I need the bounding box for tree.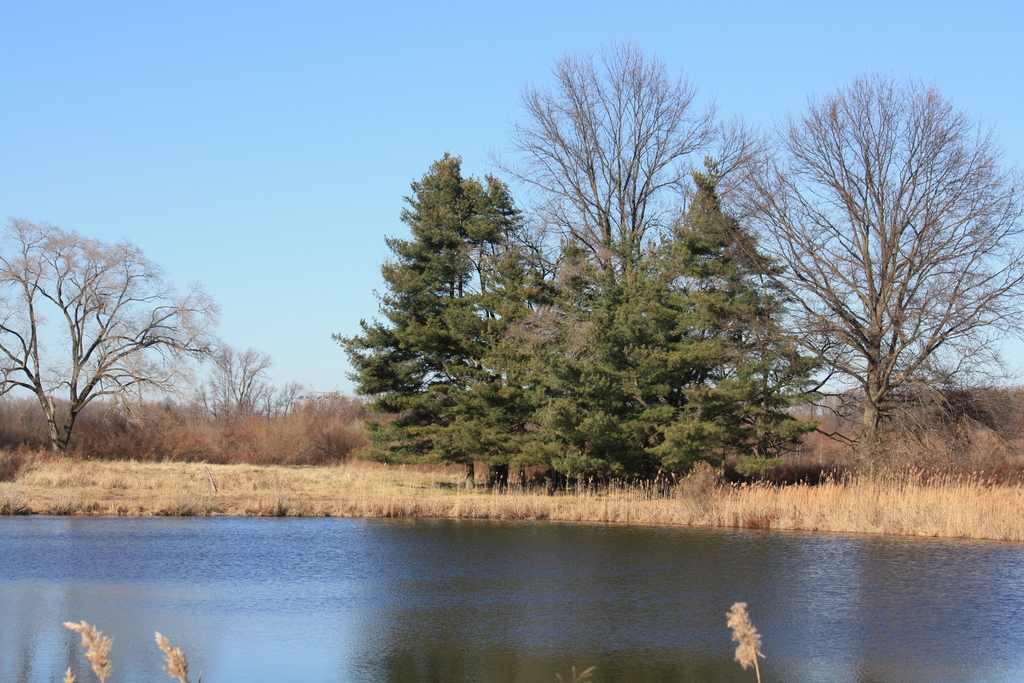
Here it is: bbox=(260, 381, 278, 424).
